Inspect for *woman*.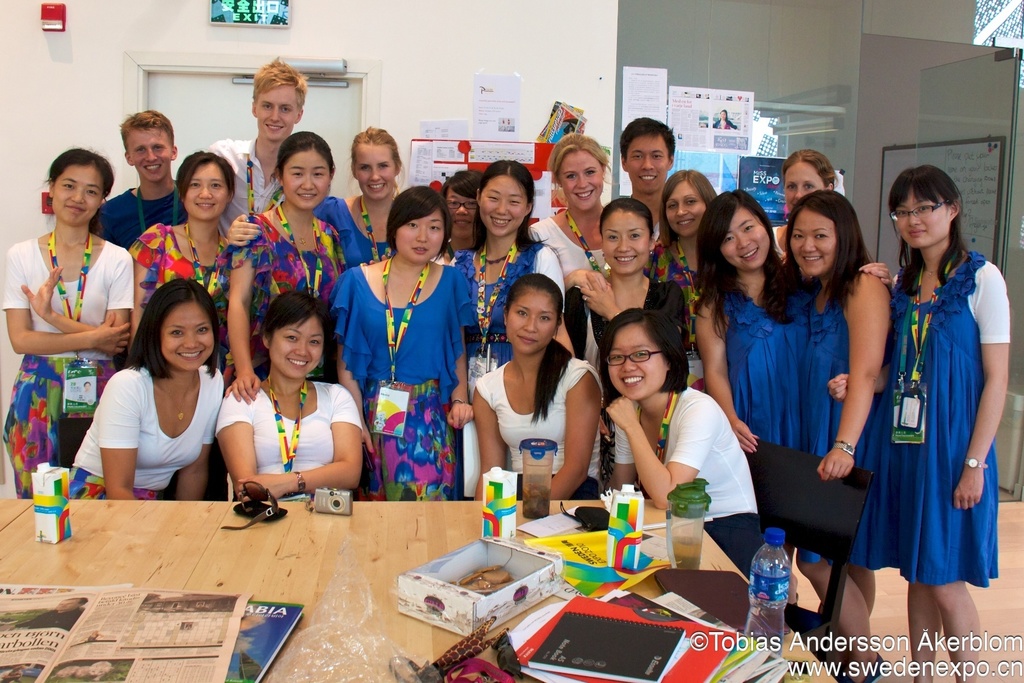
Inspection: <box>644,165,720,393</box>.
